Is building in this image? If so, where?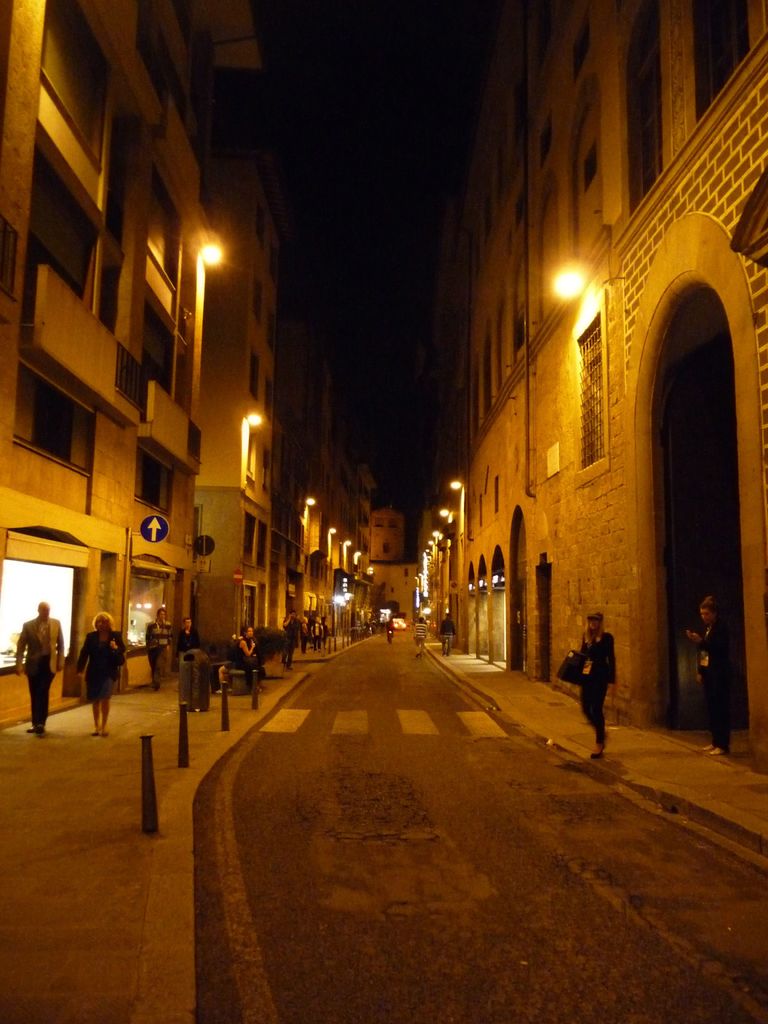
Yes, at bbox(417, 0, 767, 765).
